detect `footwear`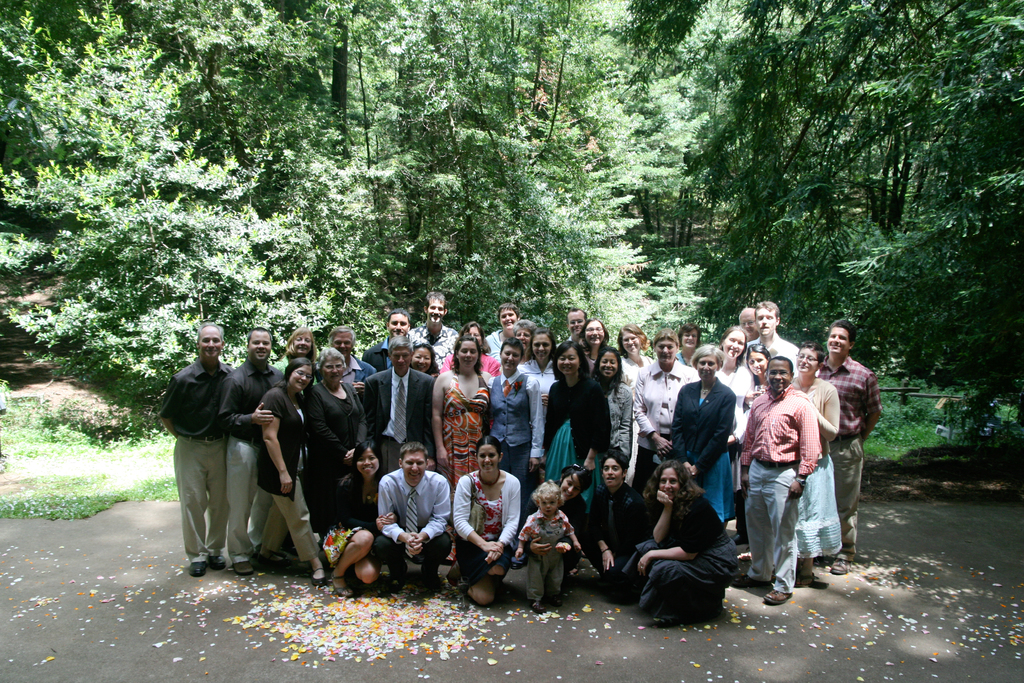
[234, 561, 252, 575]
